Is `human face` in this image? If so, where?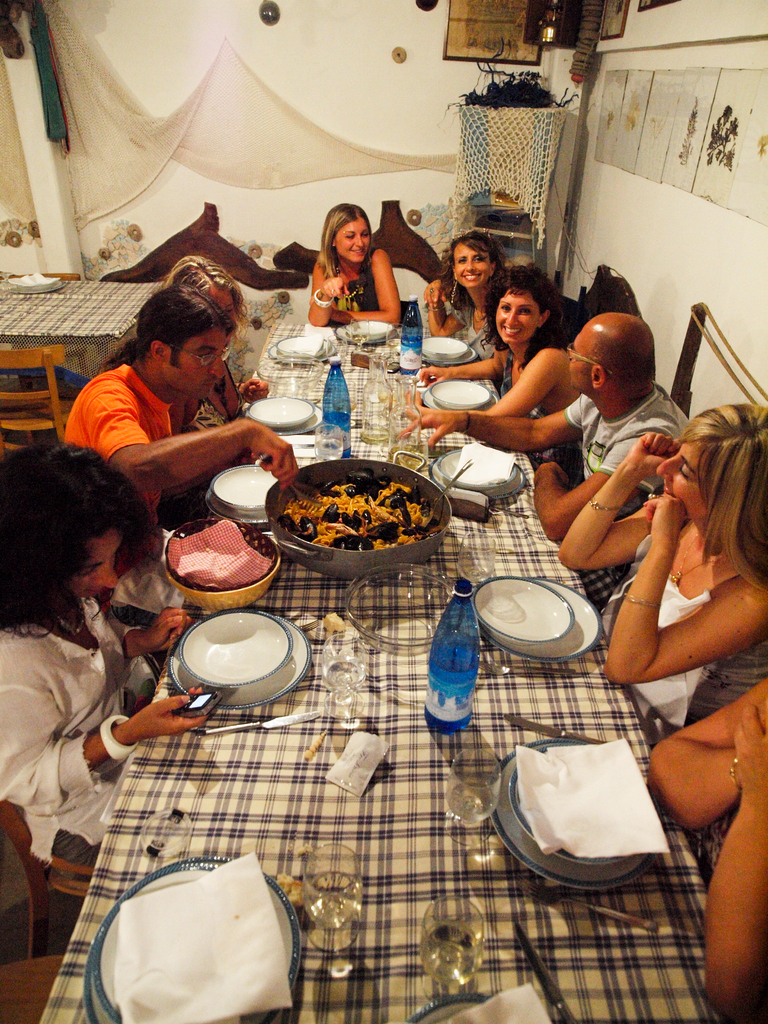
Yes, at <region>662, 442, 711, 521</region>.
